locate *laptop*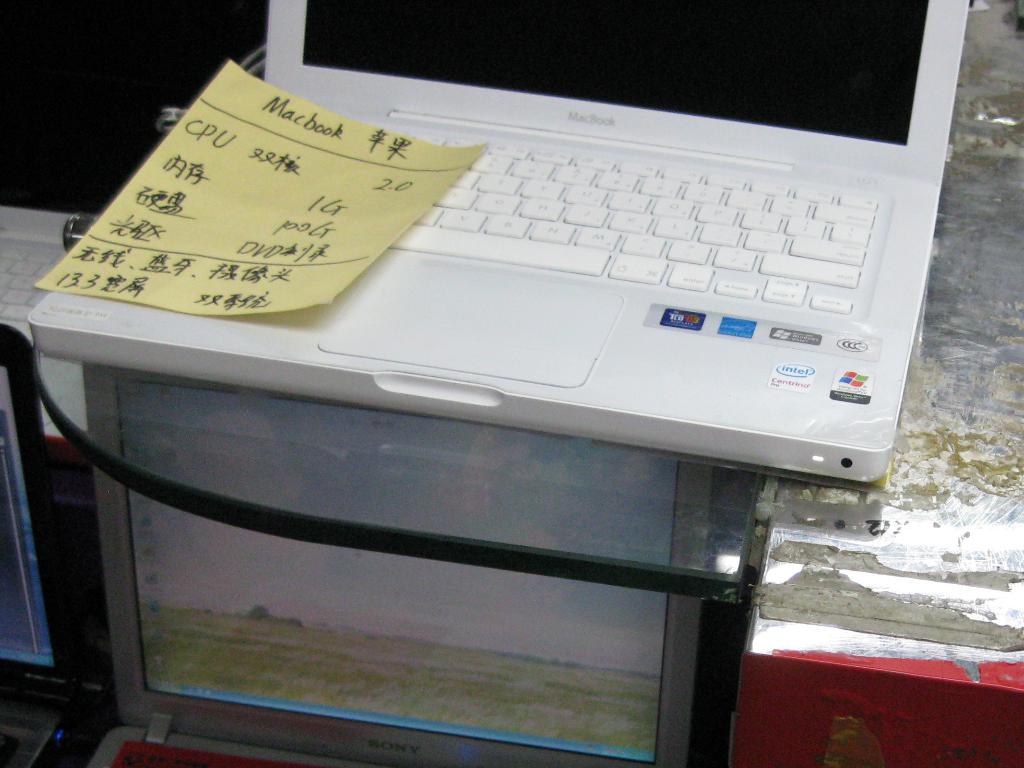
select_region(79, 358, 714, 767)
